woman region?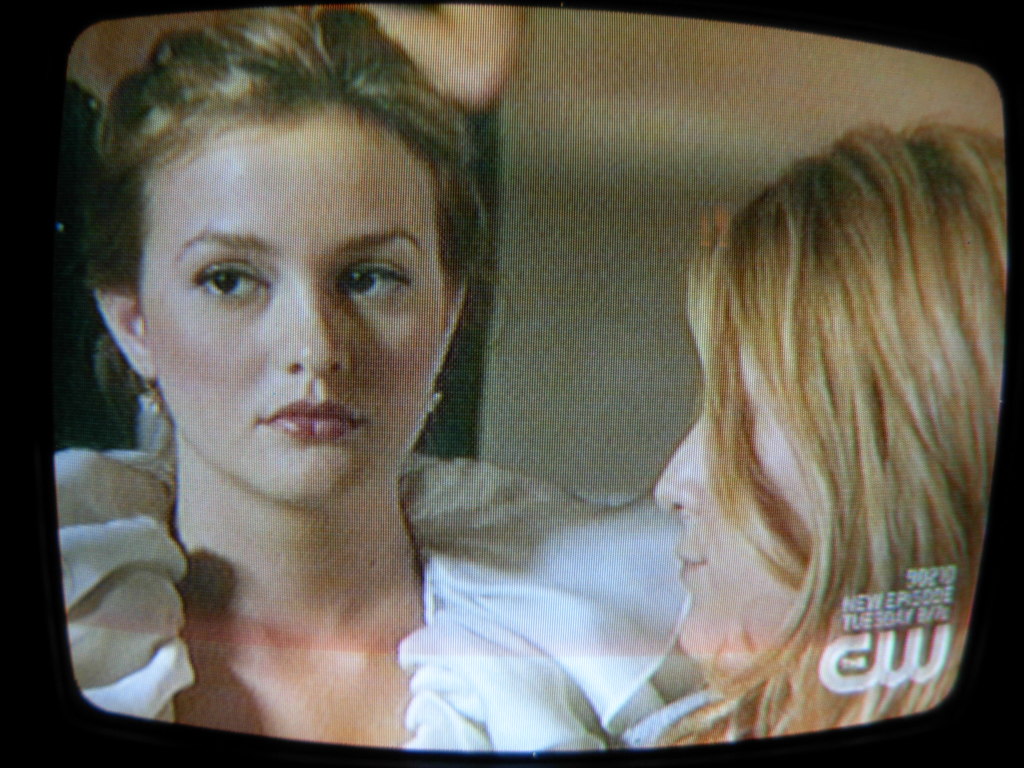
[left=6, top=26, right=595, bottom=744]
